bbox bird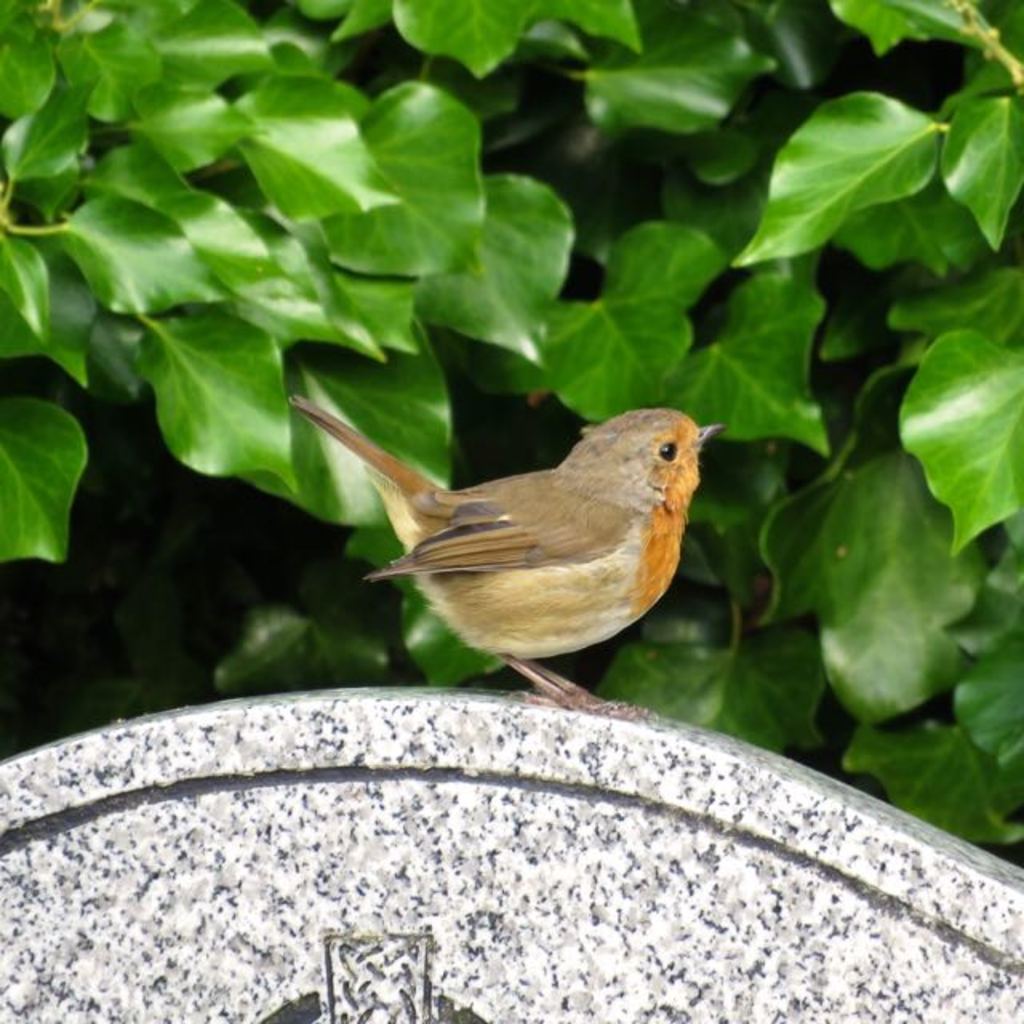
left=310, top=411, right=738, bottom=747
